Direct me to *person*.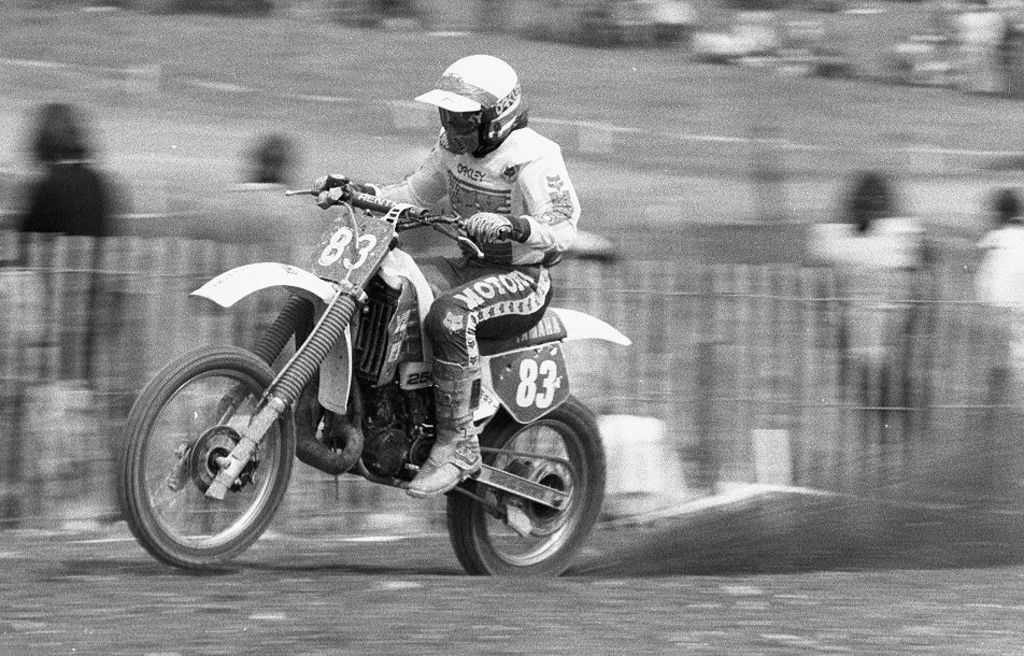
Direction: <box>806,170,923,382</box>.
